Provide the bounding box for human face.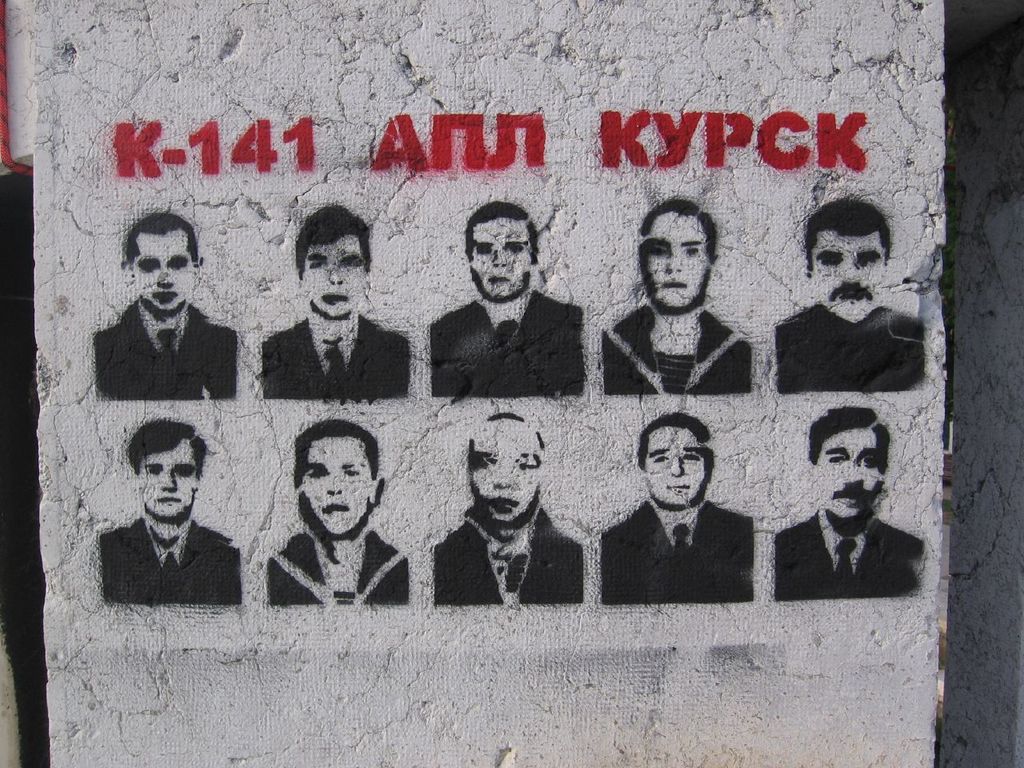
pyautogui.locateOnScreen(126, 242, 194, 318).
